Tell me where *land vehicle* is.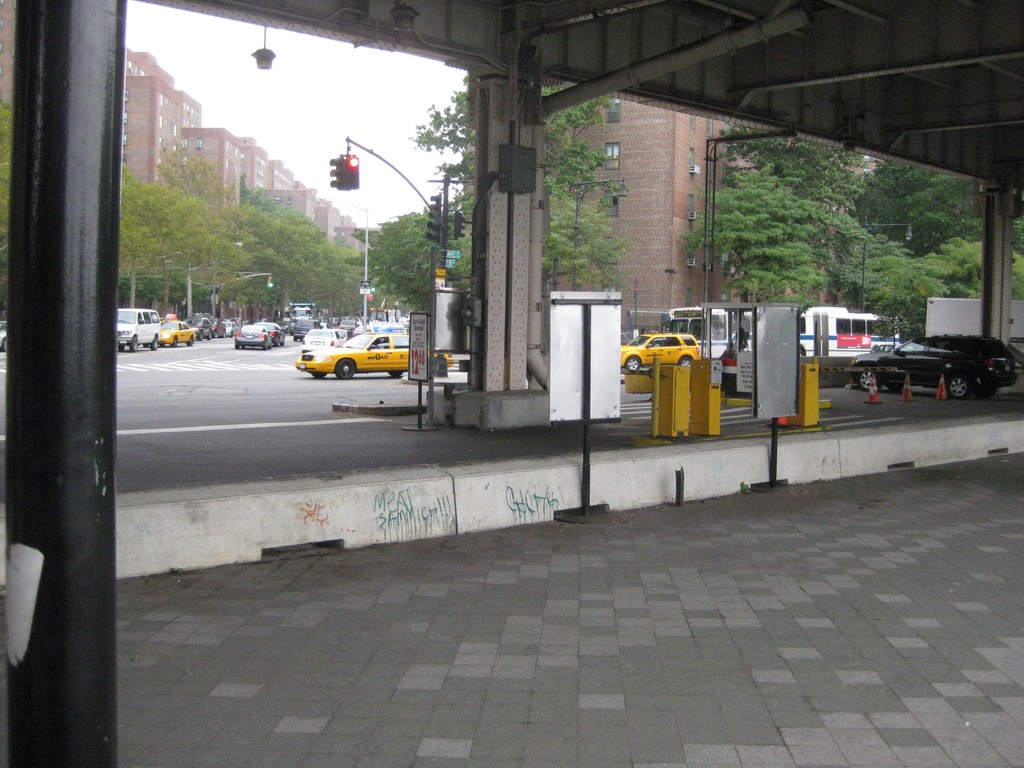
*land vehicle* is at x1=295 y1=330 x2=454 y2=380.
